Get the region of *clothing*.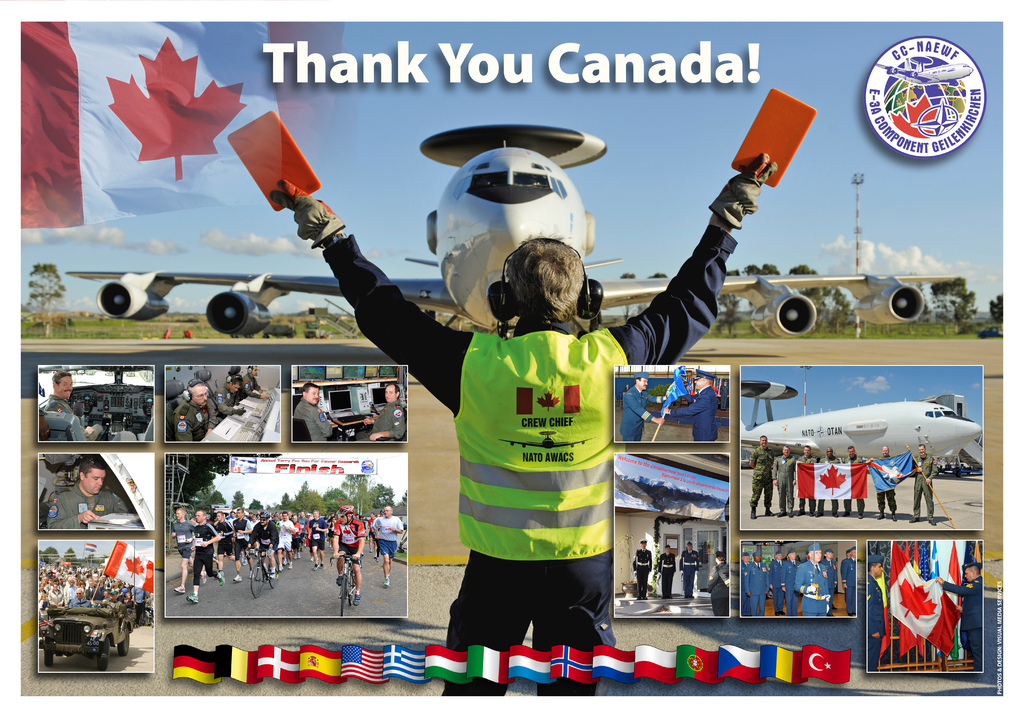
box(943, 576, 980, 672).
